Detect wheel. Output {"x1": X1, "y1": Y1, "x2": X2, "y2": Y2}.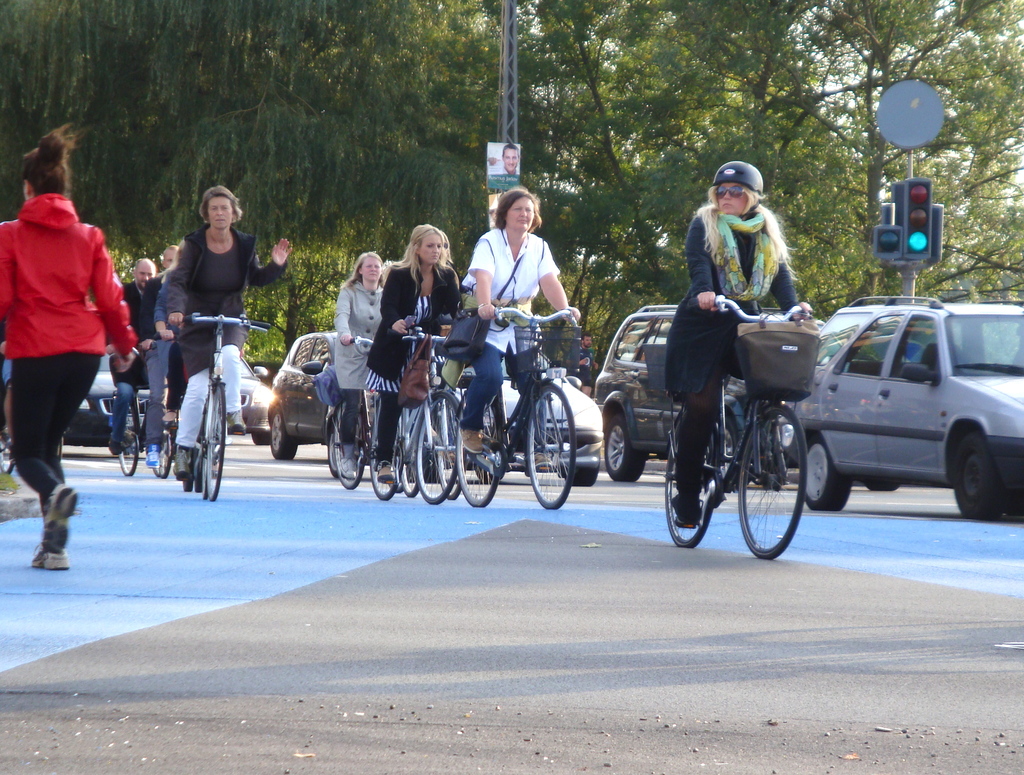
{"x1": 716, "y1": 410, "x2": 736, "y2": 475}.
